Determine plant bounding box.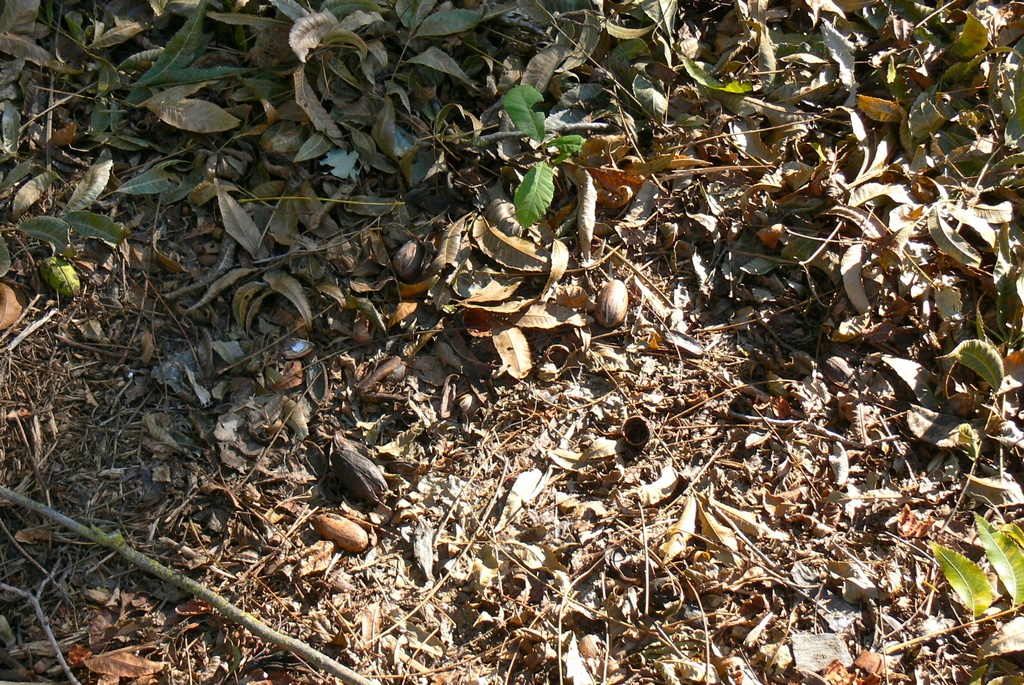
Determined: {"x1": 500, "y1": 83, "x2": 584, "y2": 227}.
